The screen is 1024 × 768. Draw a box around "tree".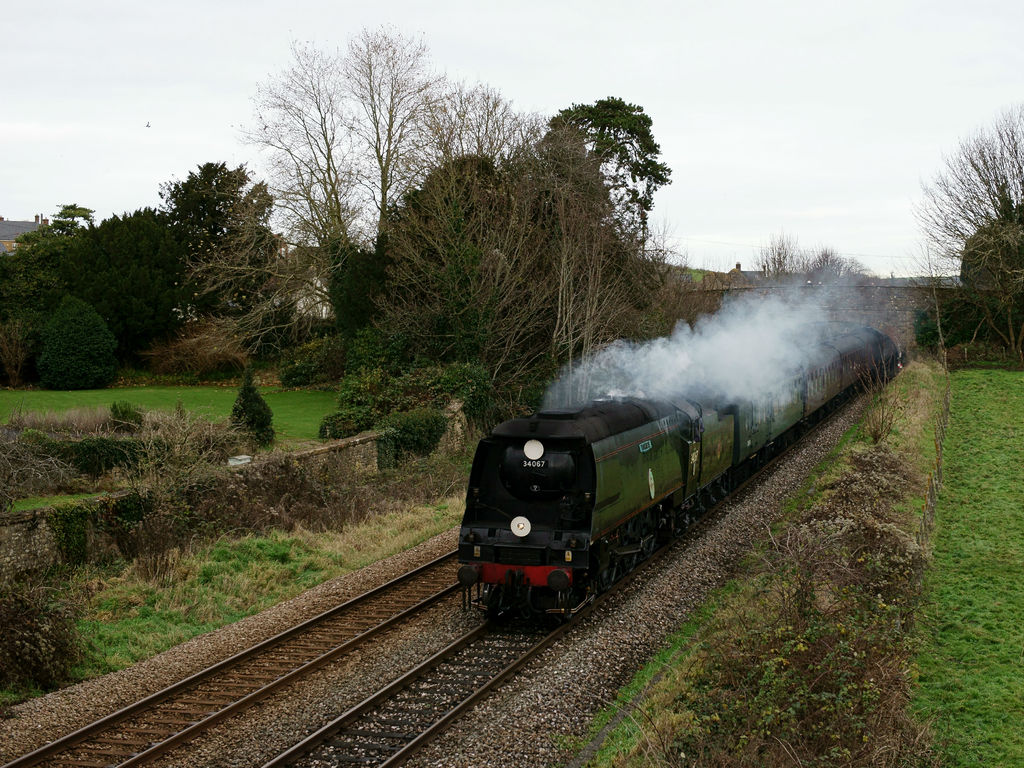
Rect(152, 152, 293, 338).
